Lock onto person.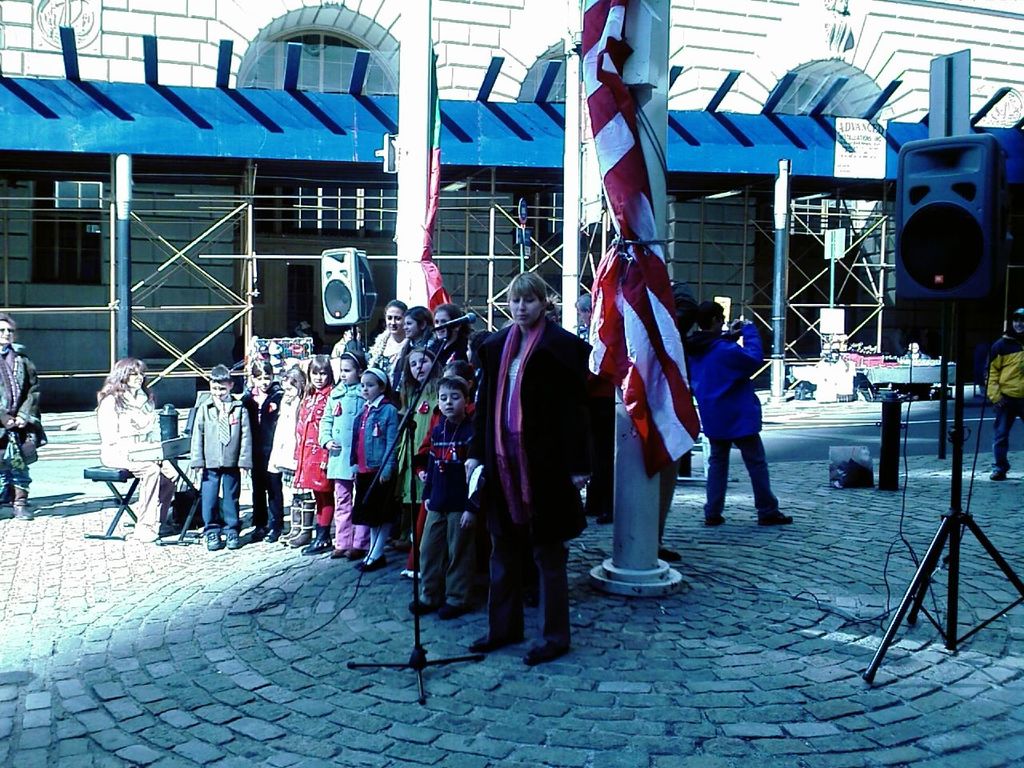
Locked: region(466, 263, 594, 666).
